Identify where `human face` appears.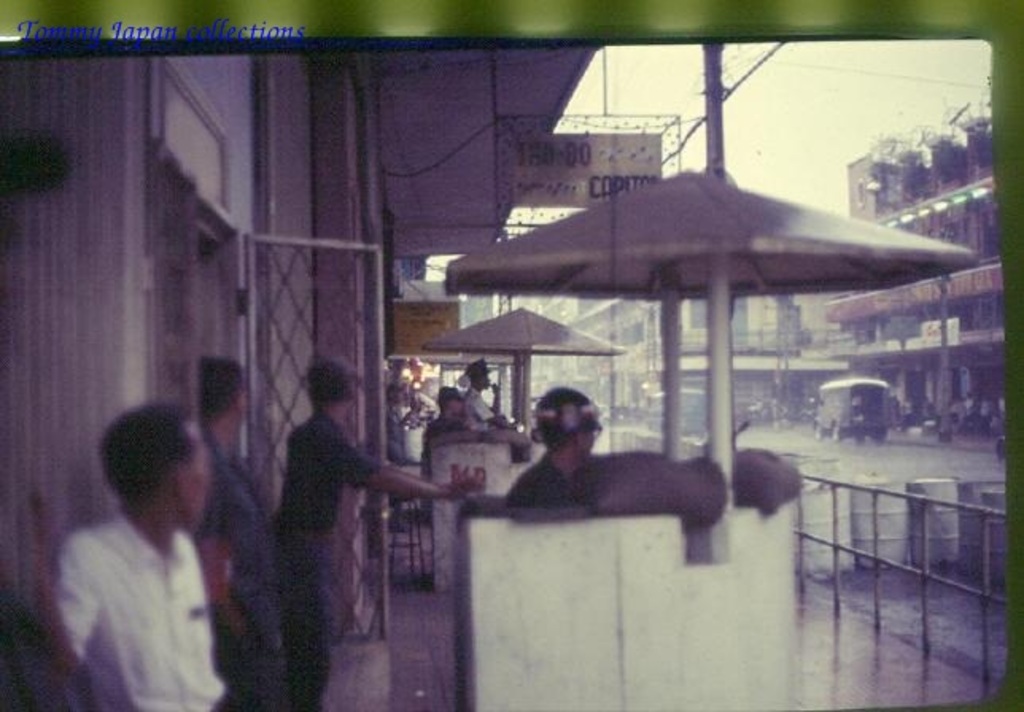
Appears at locate(176, 416, 215, 534).
